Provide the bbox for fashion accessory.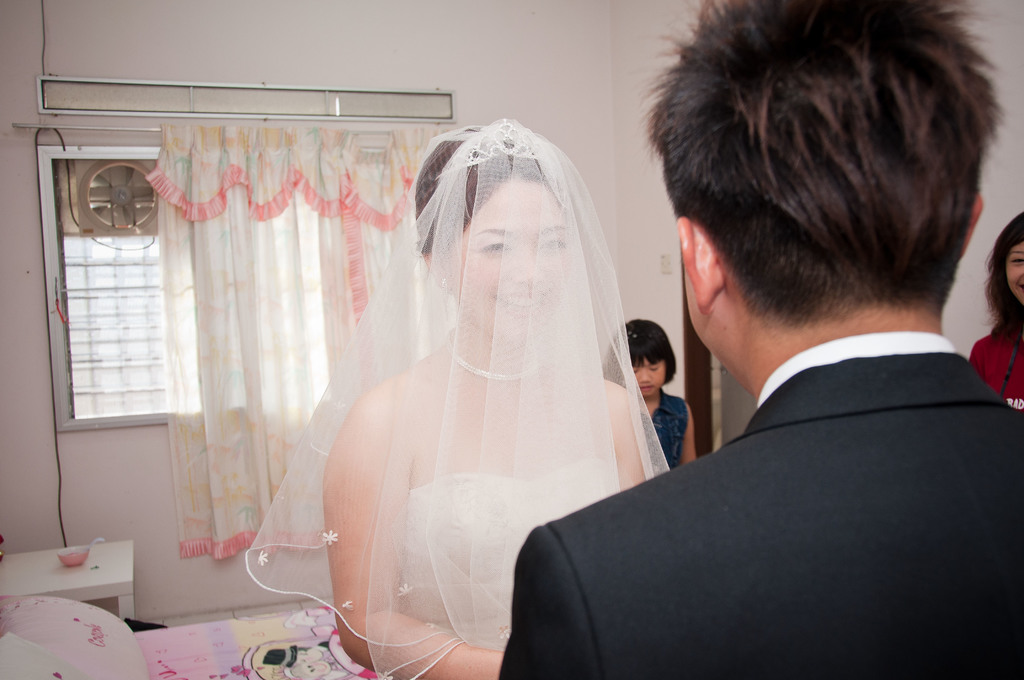
bbox=[449, 328, 541, 384].
